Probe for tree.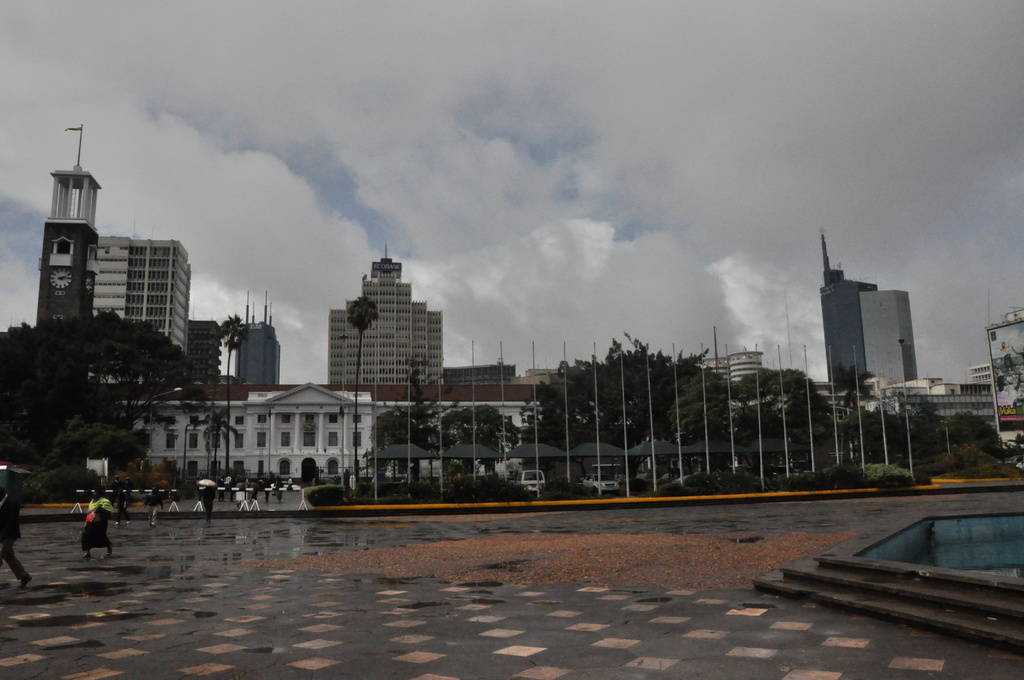
Probe result: crop(199, 405, 236, 474).
